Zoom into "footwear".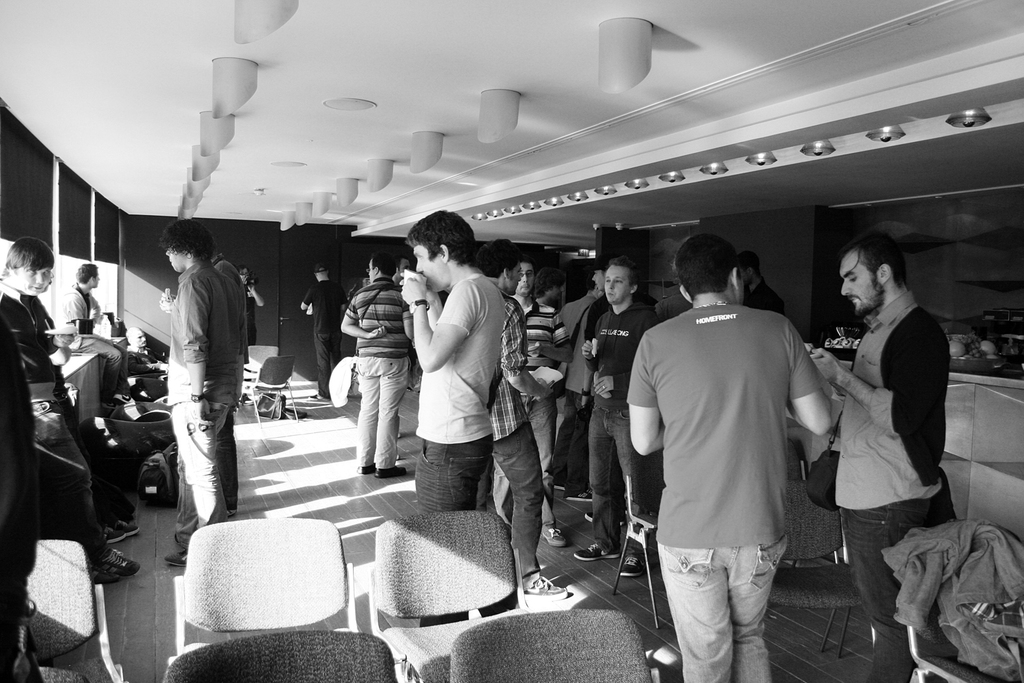
Zoom target: left=537, top=524, right=565, bottom=553.
